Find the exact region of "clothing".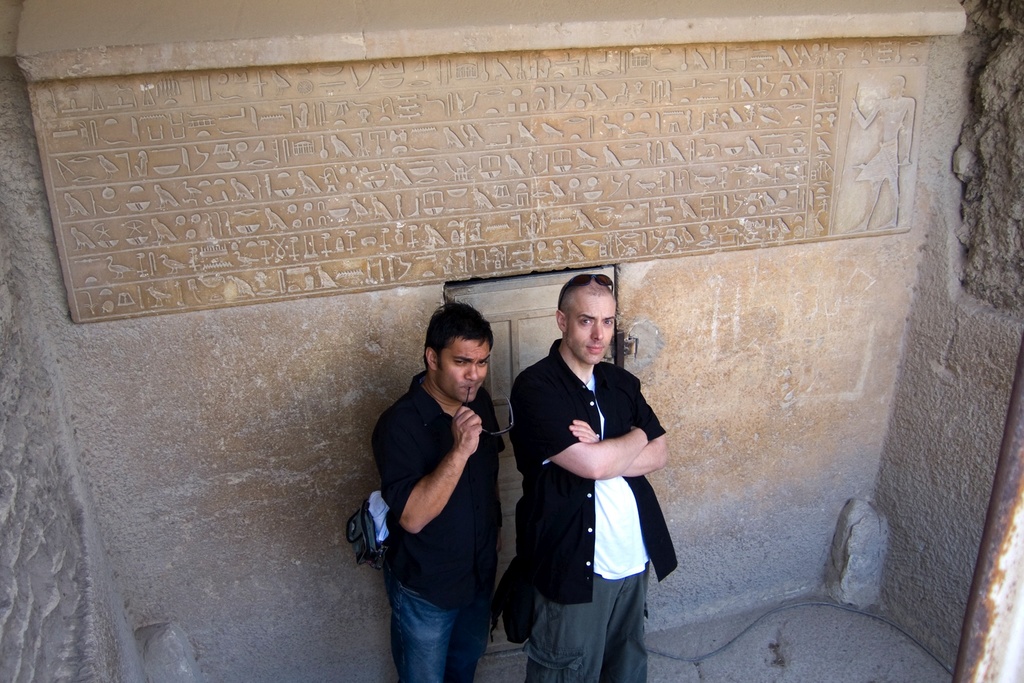
Exact region: 520 339 682 649.
